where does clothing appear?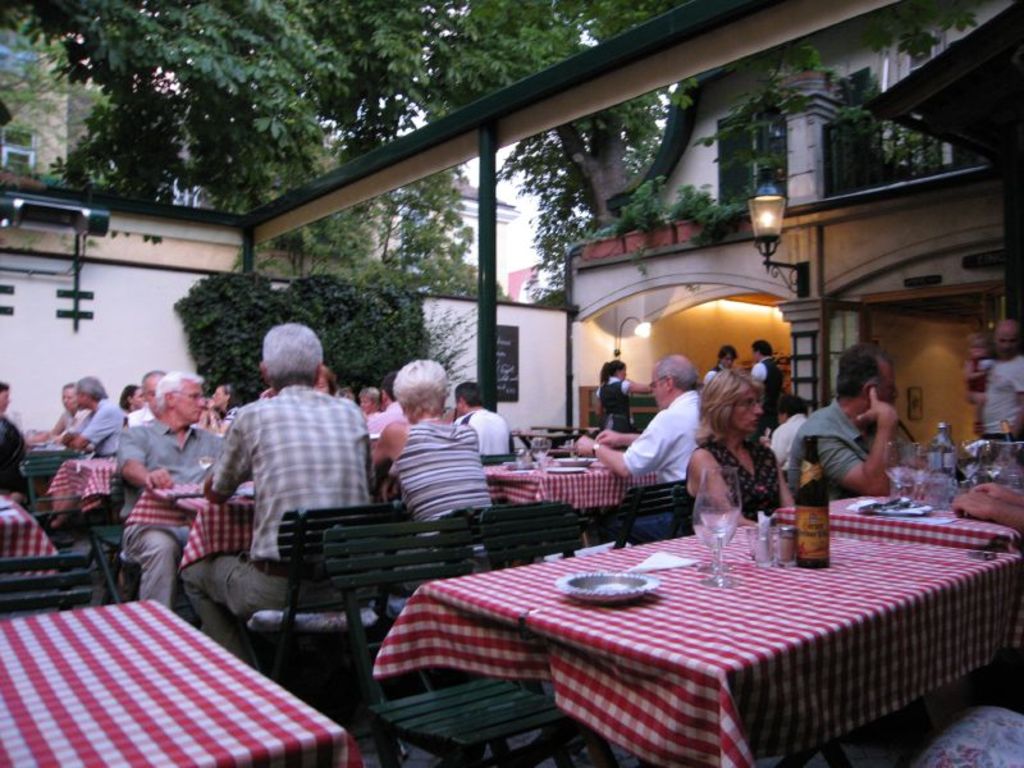
Appears at 451/406/517/463.
